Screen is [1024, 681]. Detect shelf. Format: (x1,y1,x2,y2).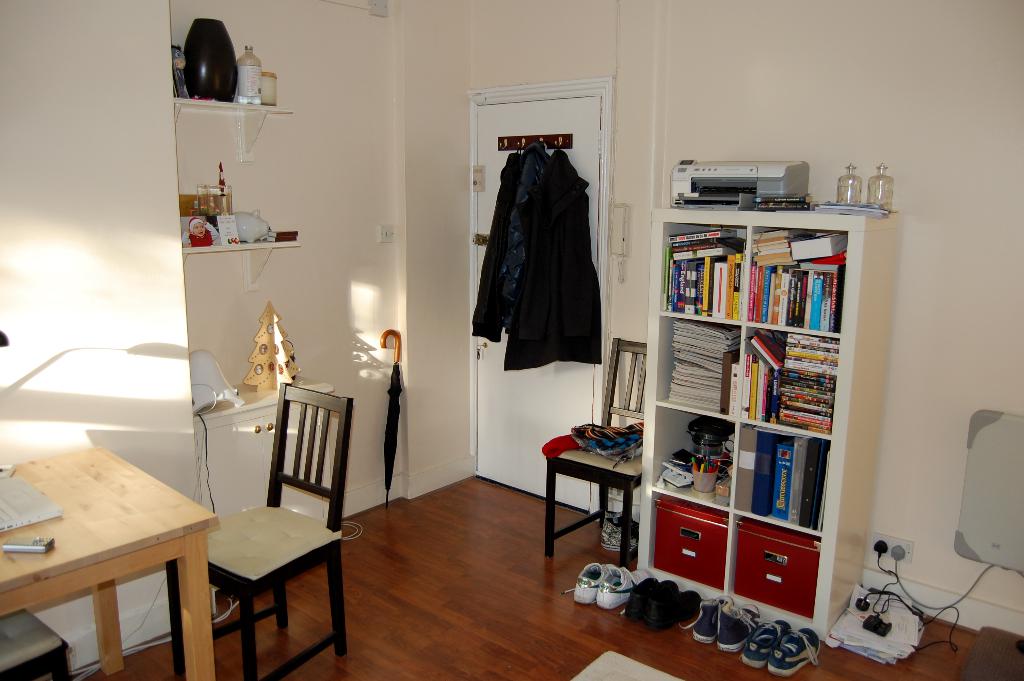
(732,422,851,540).
